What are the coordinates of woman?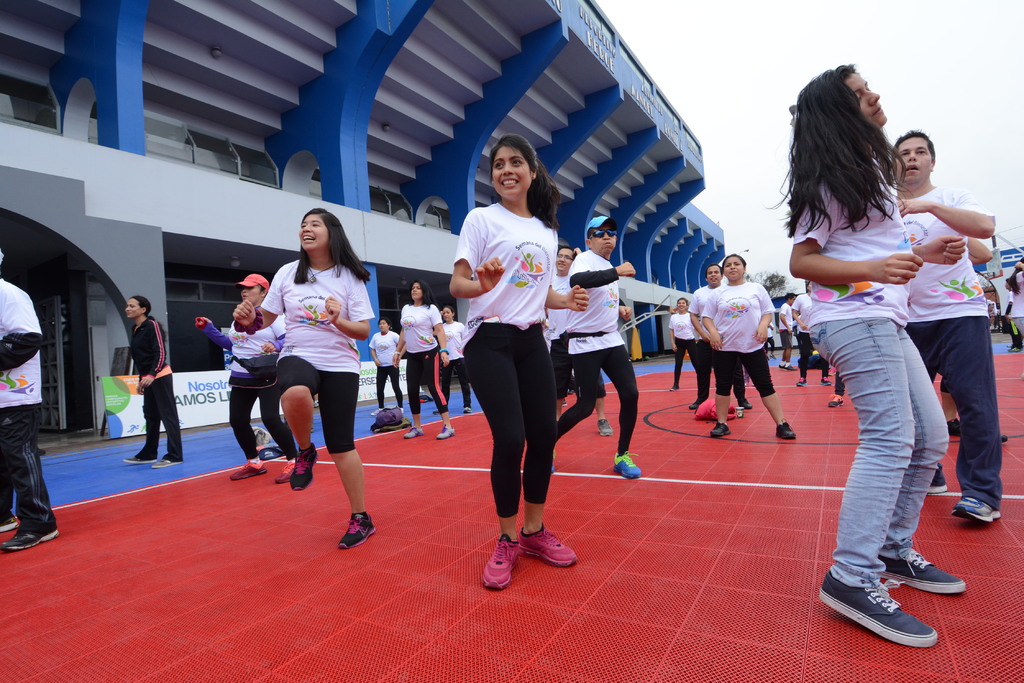
box(764, 72, 970, 657).
